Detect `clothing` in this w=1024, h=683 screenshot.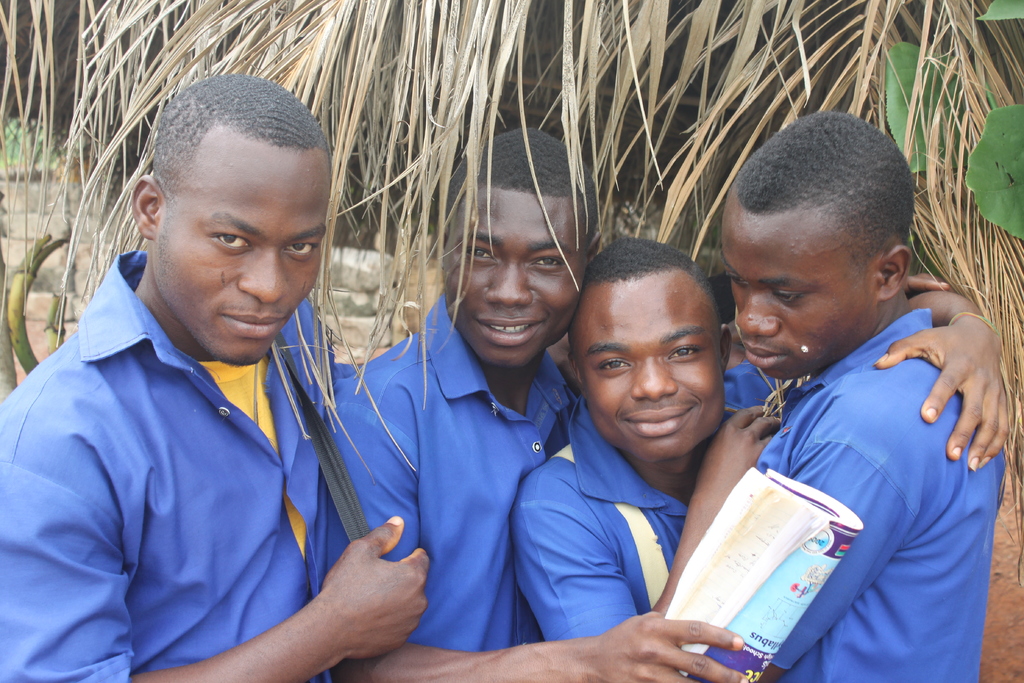
Detection: bbox(726, 292, 1005, 682).
